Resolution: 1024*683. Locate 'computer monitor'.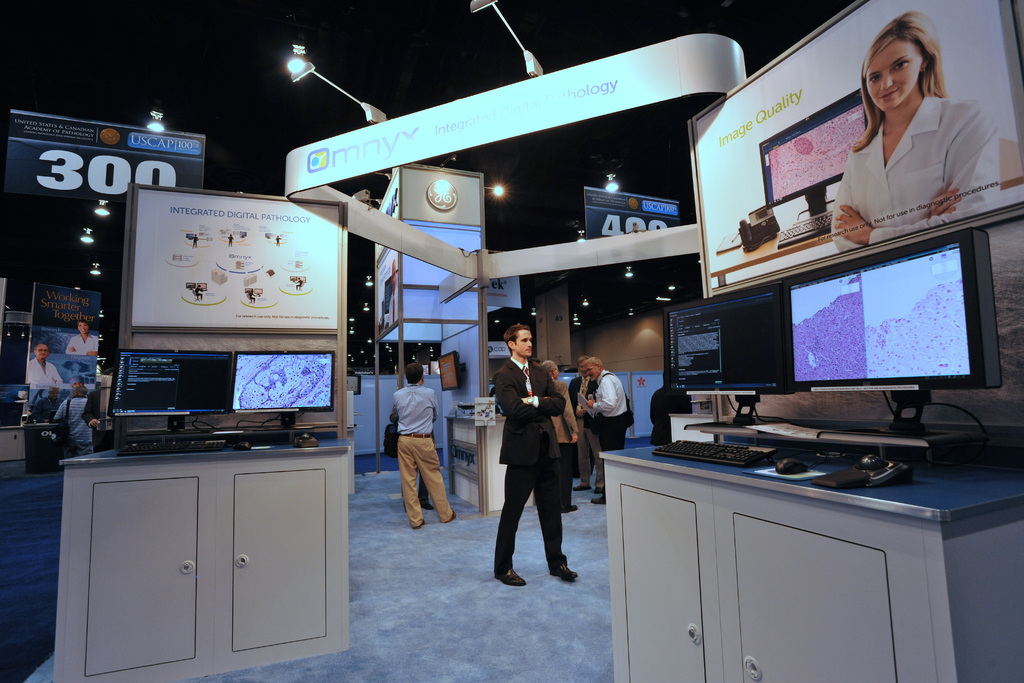
(47,404,63,428).
